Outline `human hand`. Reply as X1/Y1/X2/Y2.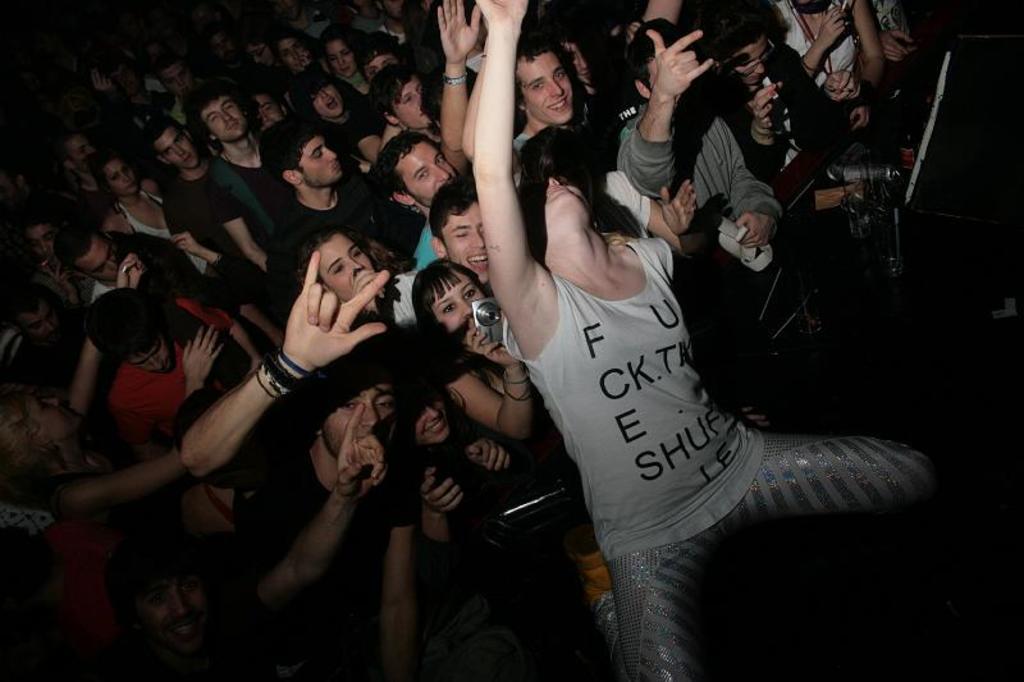
823/69/856/104.
